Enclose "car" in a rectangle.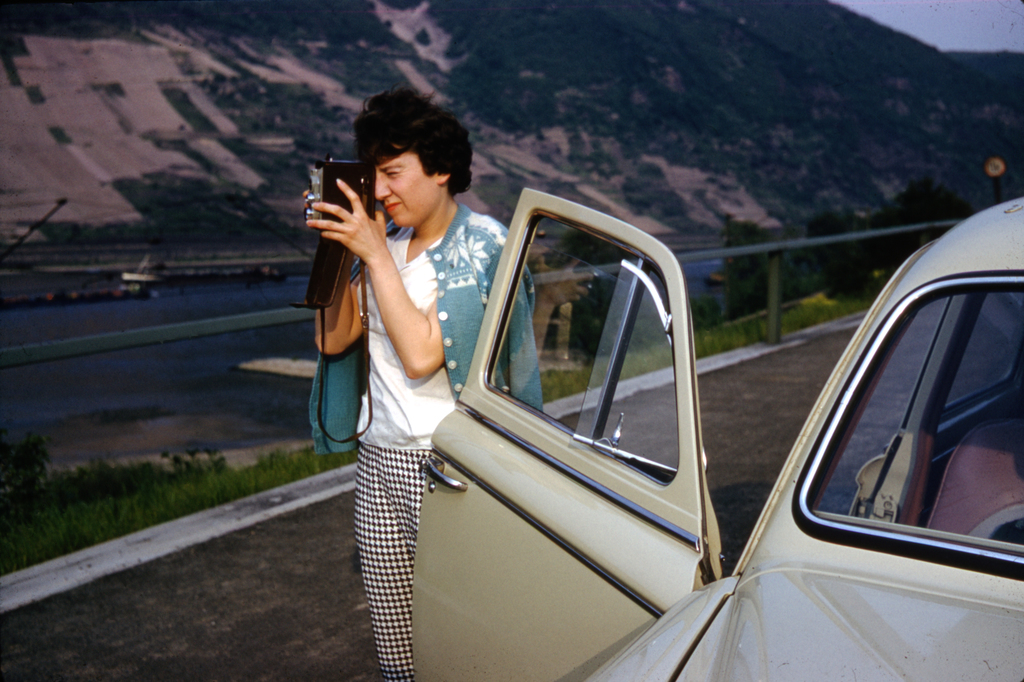
(414,185,1023,681).
